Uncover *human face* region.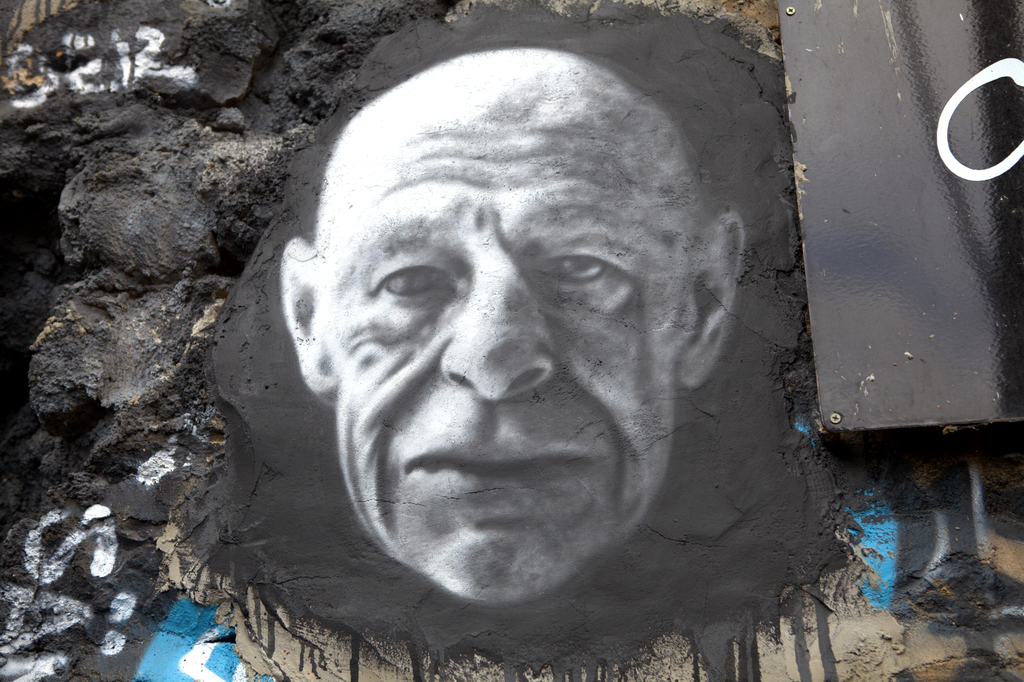
Uncovered: box(320, 130, 679, 601).
